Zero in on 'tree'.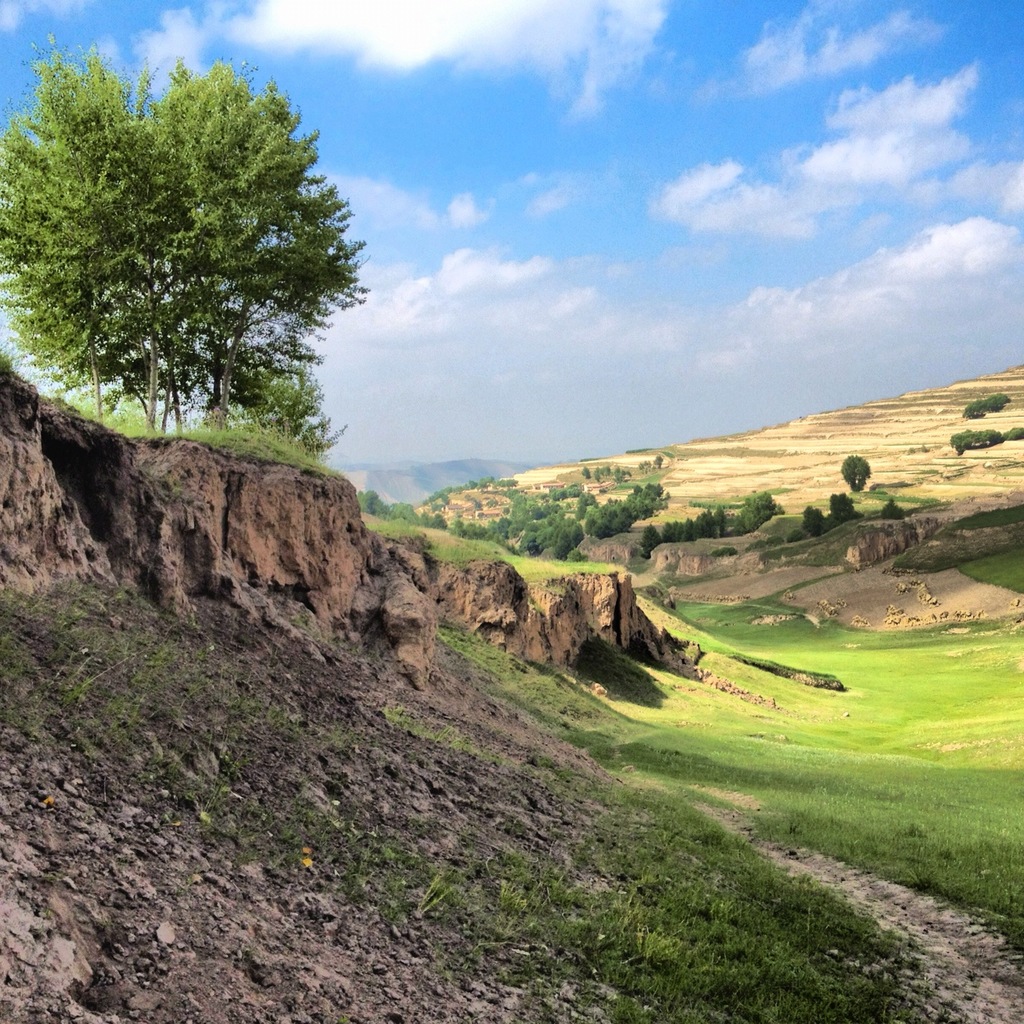
Zeroed in: locate(425, 506, 445, 512).
